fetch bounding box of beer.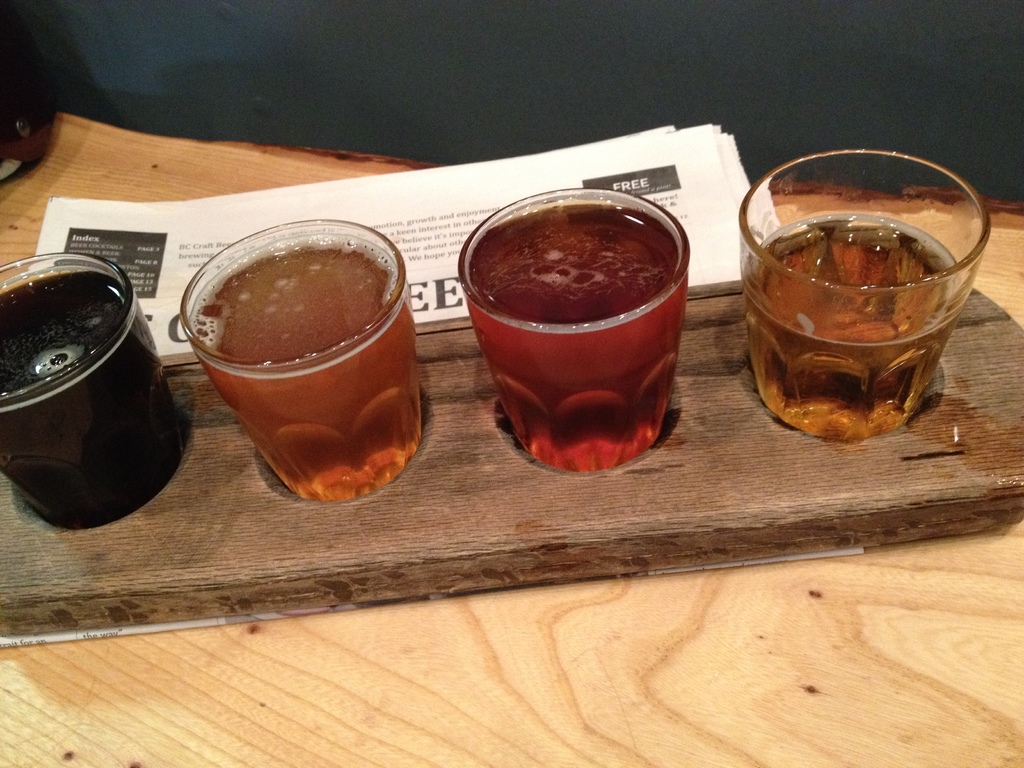
Bbox: (0, 246, 188, 554).
